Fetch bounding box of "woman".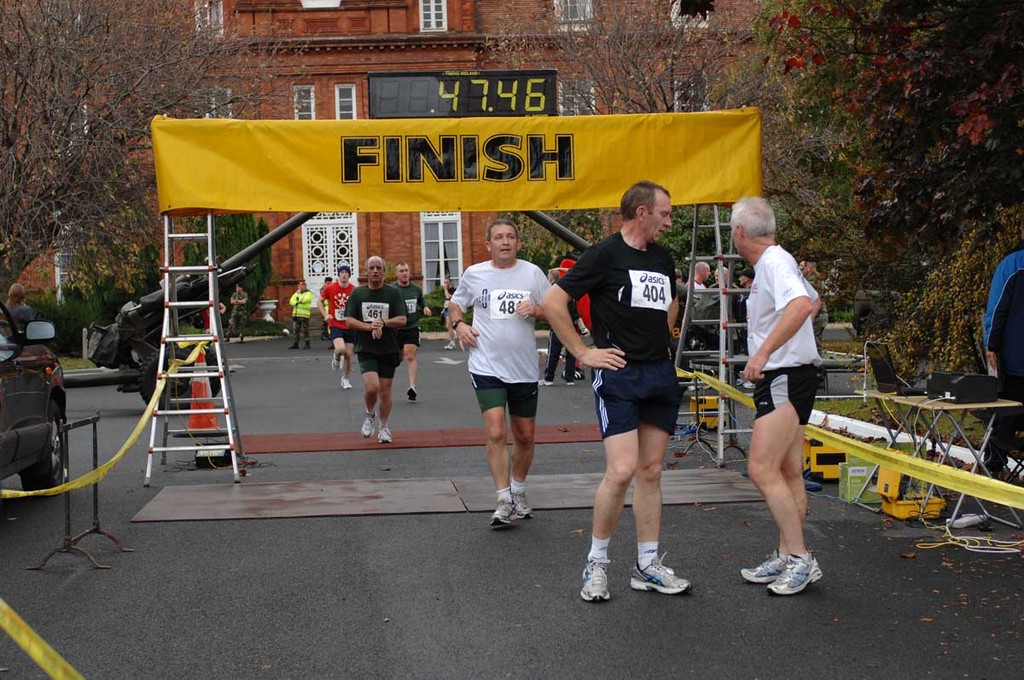
Bbox: rect(4, 284, 33, 335).
